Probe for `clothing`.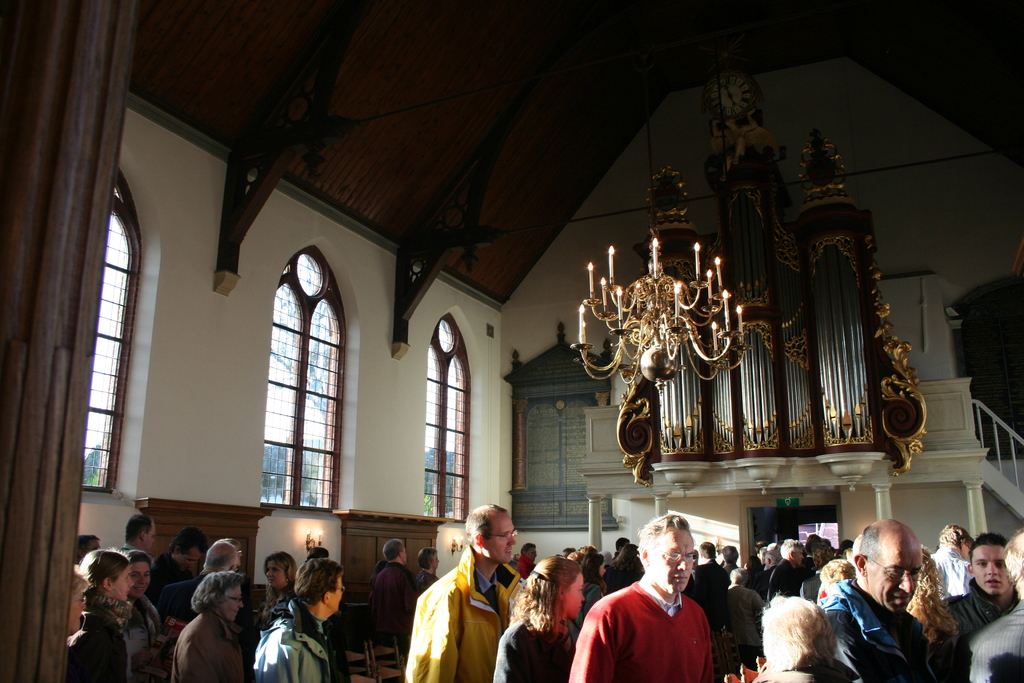
Probe result: 129 594 163 682.
